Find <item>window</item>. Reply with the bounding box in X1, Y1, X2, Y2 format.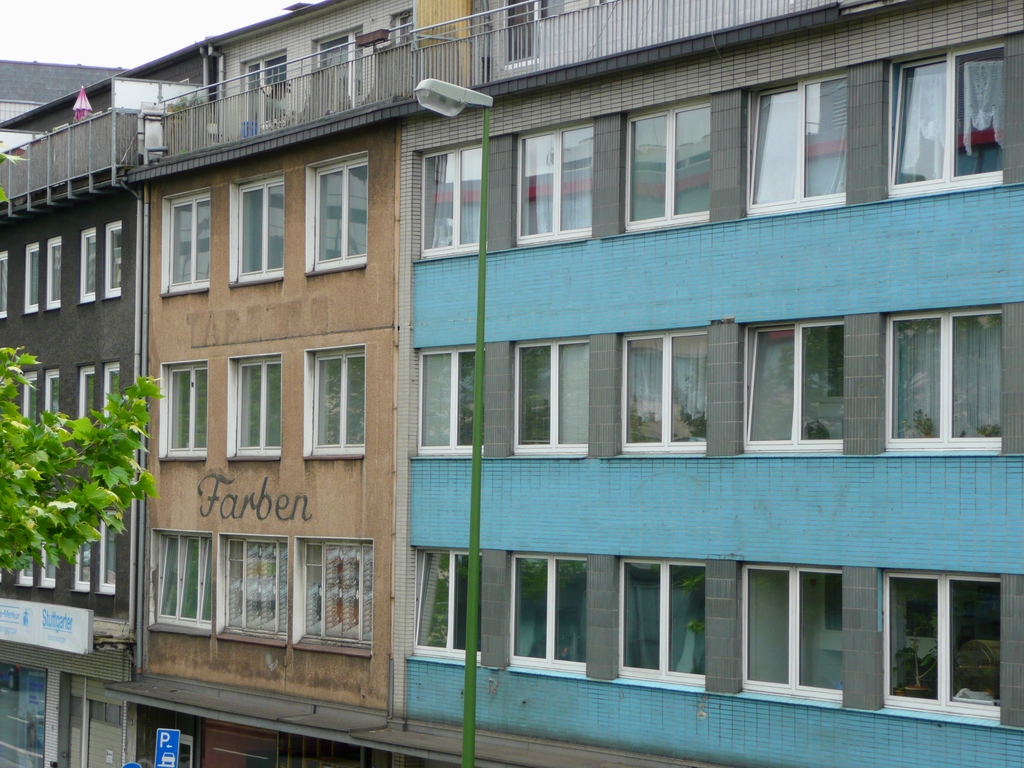
623, 329, 706, 459.
